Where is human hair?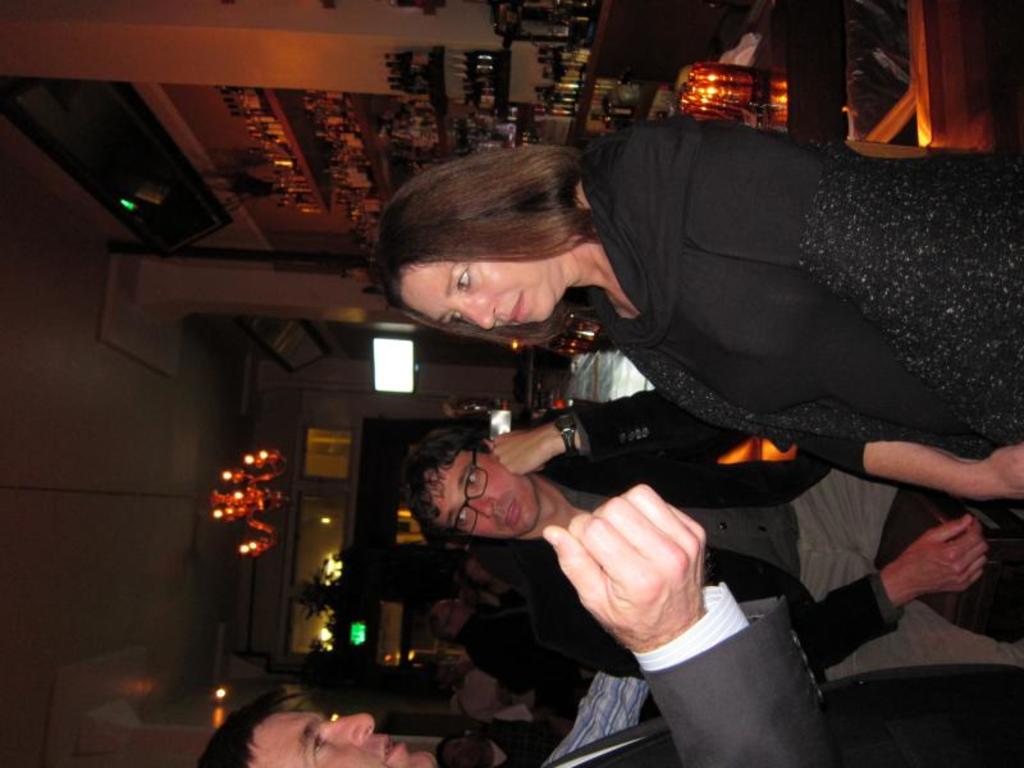
select_region(393, 417, 486, 545).
